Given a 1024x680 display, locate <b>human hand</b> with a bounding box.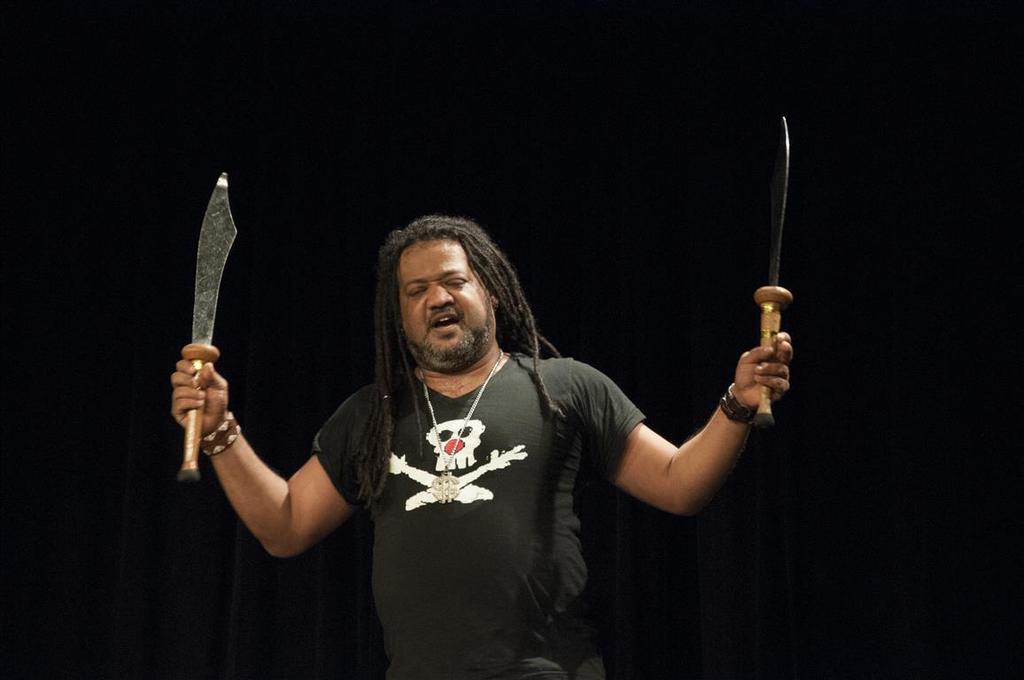
Located: (730, 328, 797, 421).
